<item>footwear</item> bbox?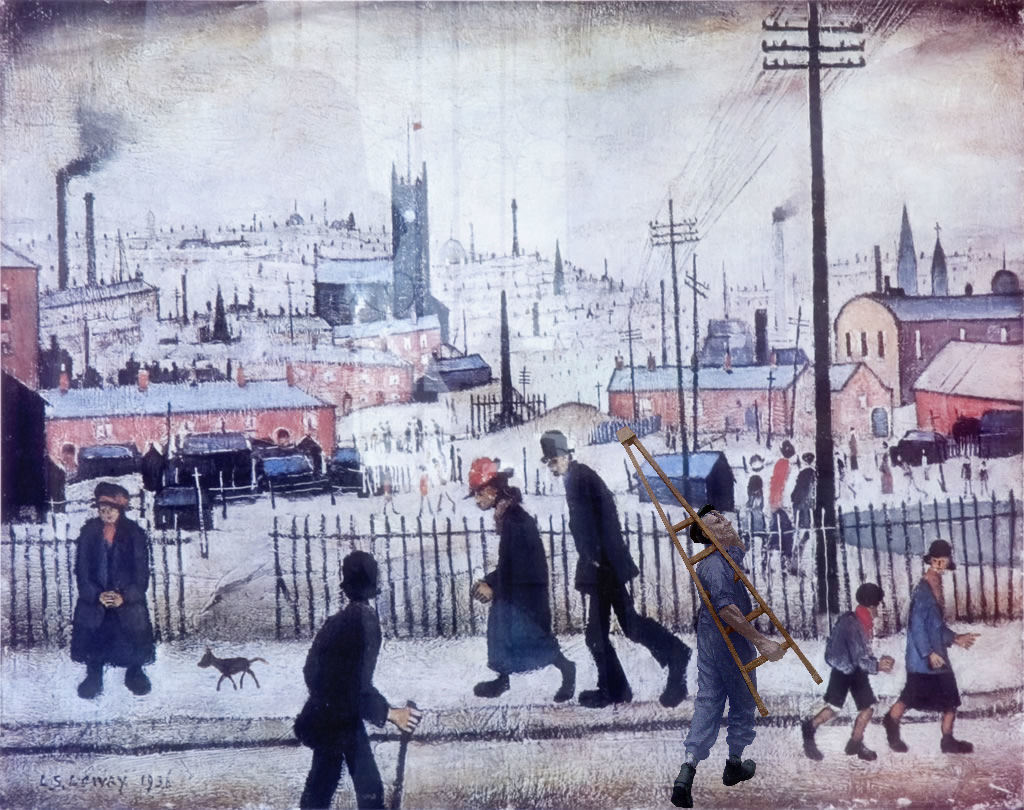
rect(847, 738, 880, 762)
